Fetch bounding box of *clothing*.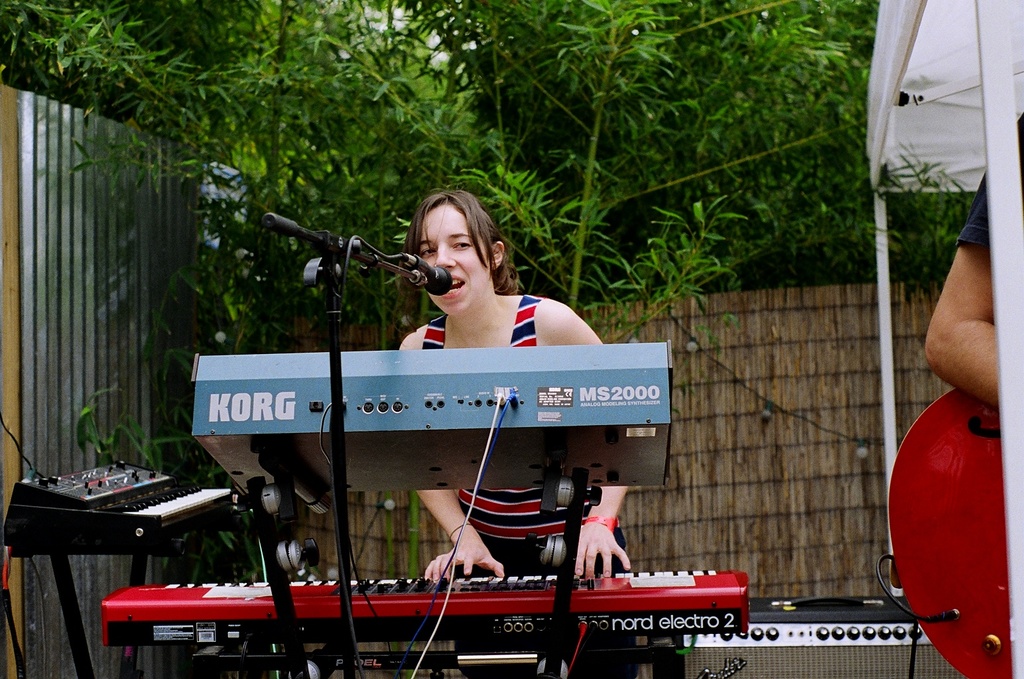
Bbox: 419:292:640:678.
